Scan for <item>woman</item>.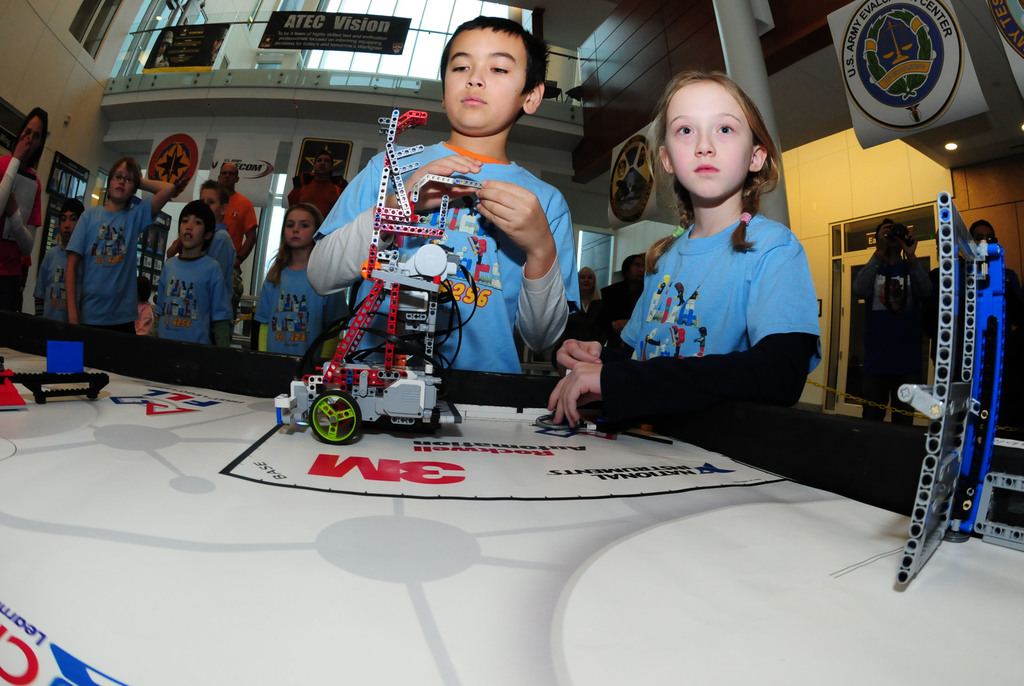
Scan result: box(0, 106, 45, 314).
